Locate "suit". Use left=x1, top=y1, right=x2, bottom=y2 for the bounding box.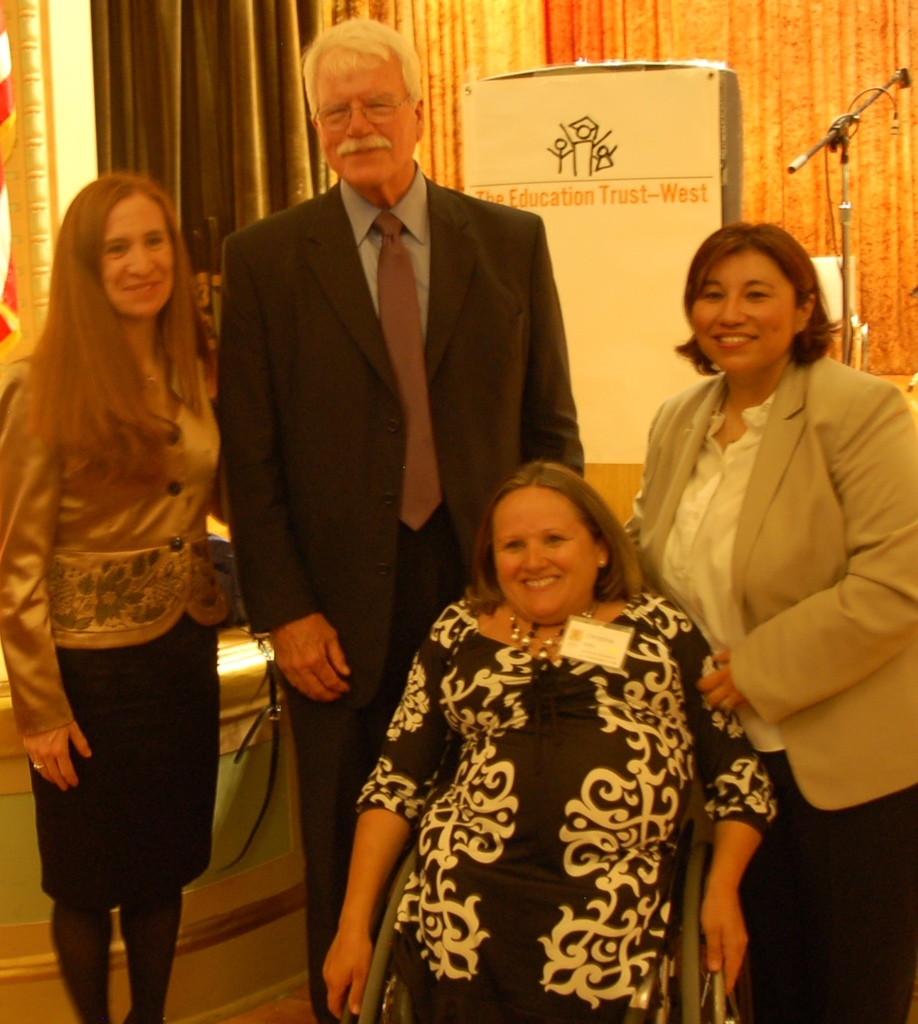
left=626, top=353, right=917, bottom=818.
